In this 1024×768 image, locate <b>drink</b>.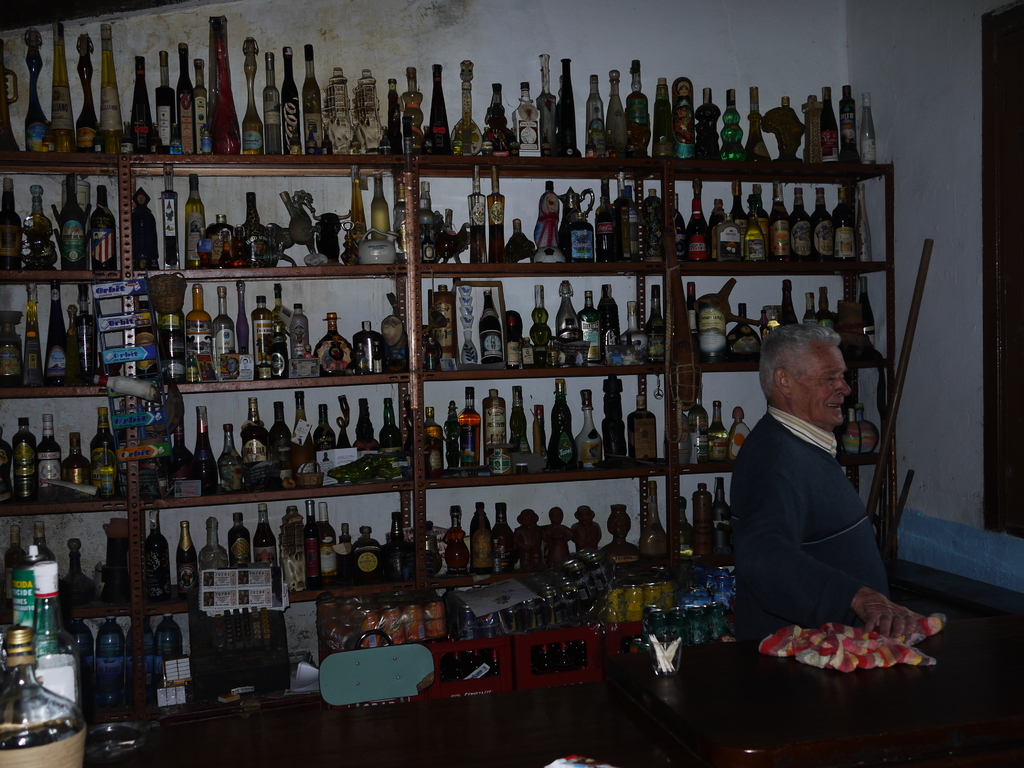
Bounding box: bbox=[0, 177, 22, 271].
